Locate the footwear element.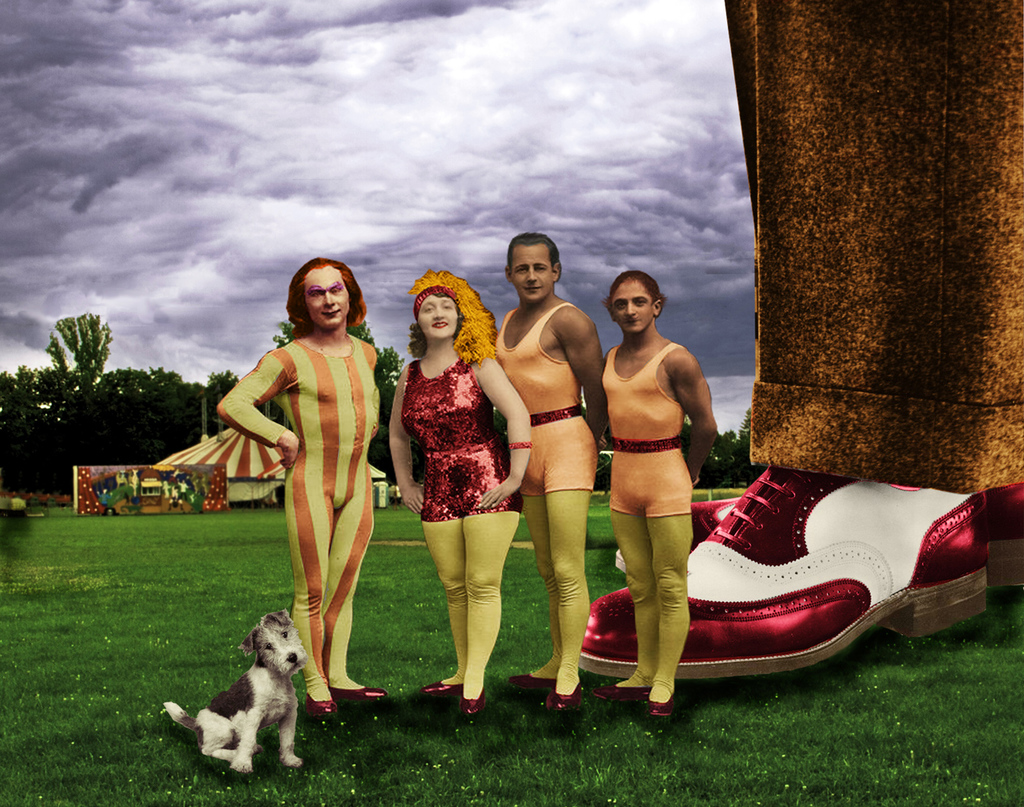
Element bbox: box(307, 691, 341, 717).
